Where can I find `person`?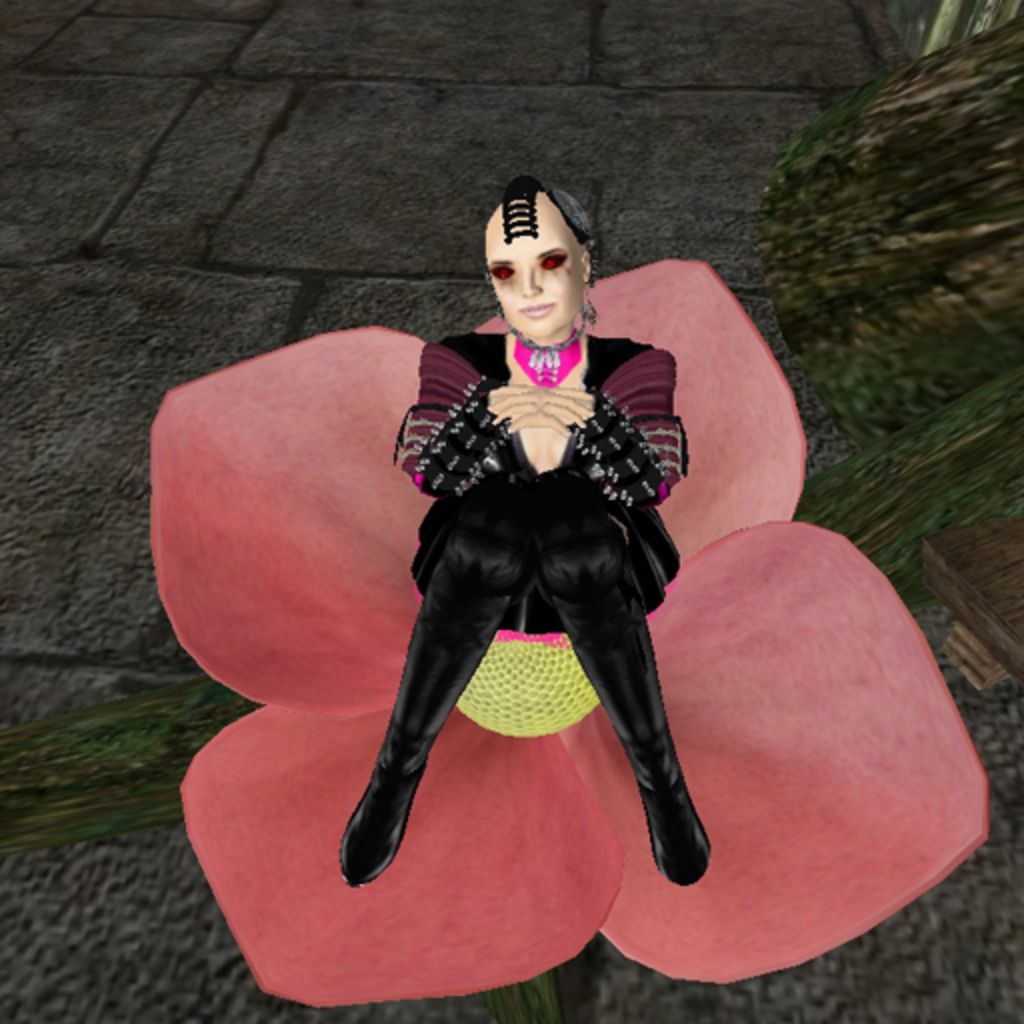
You can find it at <box>314,174,758,912</box>.
